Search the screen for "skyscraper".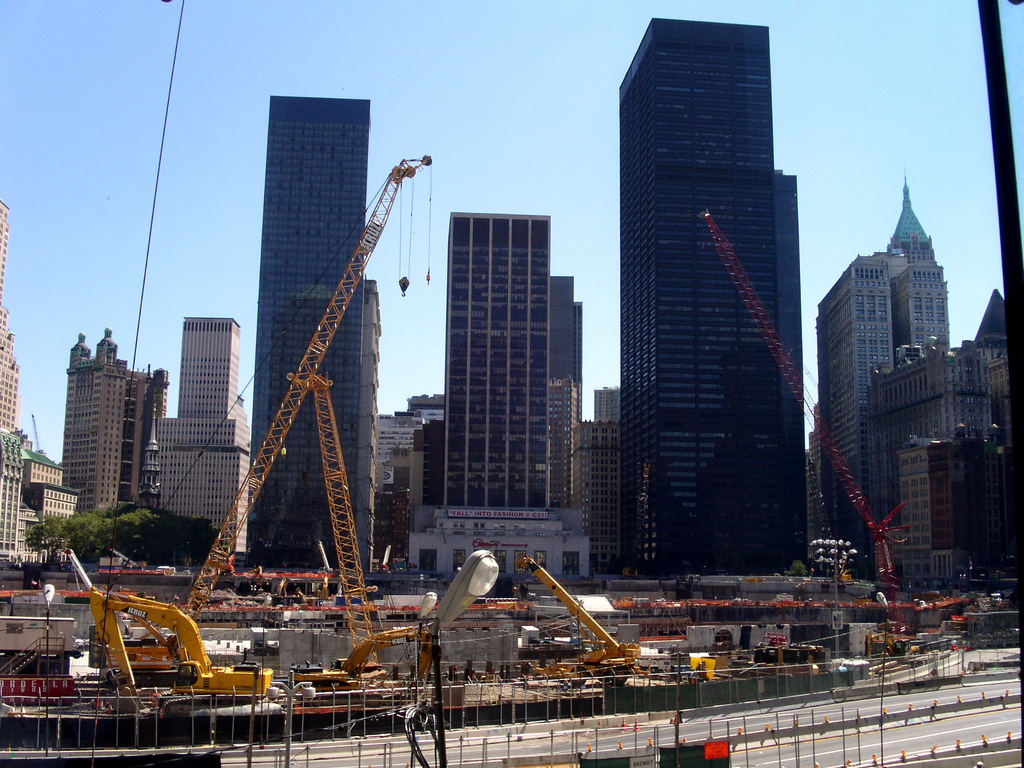
Found at BBox(244, 97, 369, 567).
